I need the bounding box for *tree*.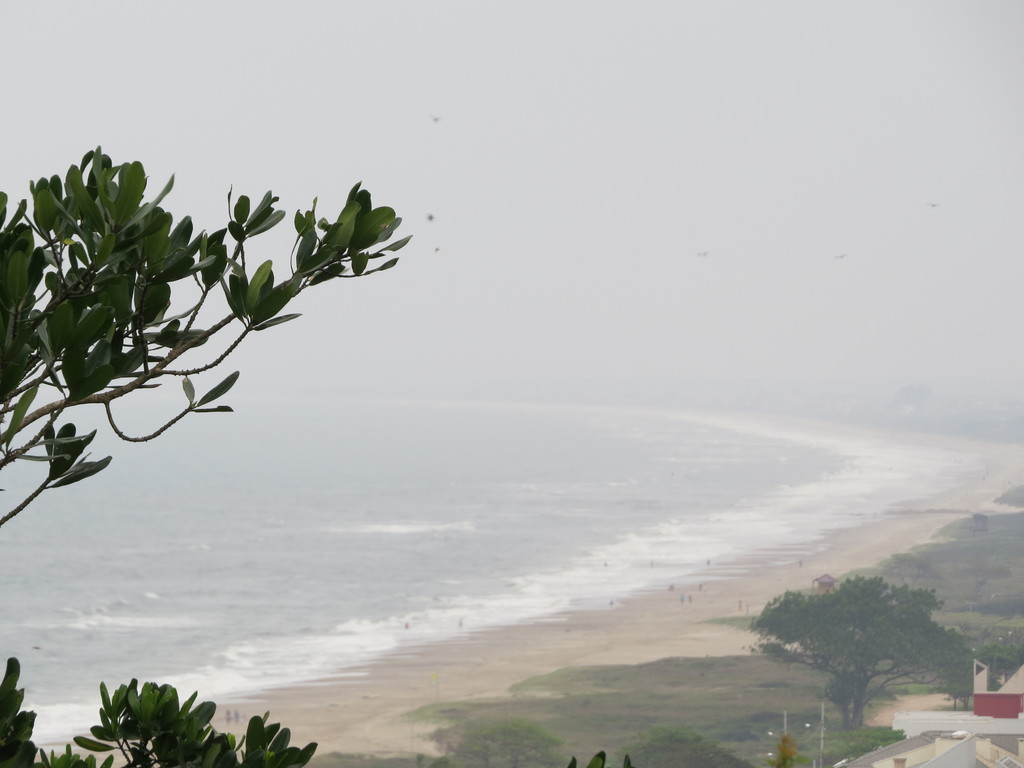
Here it is: 769 559 970 718.
